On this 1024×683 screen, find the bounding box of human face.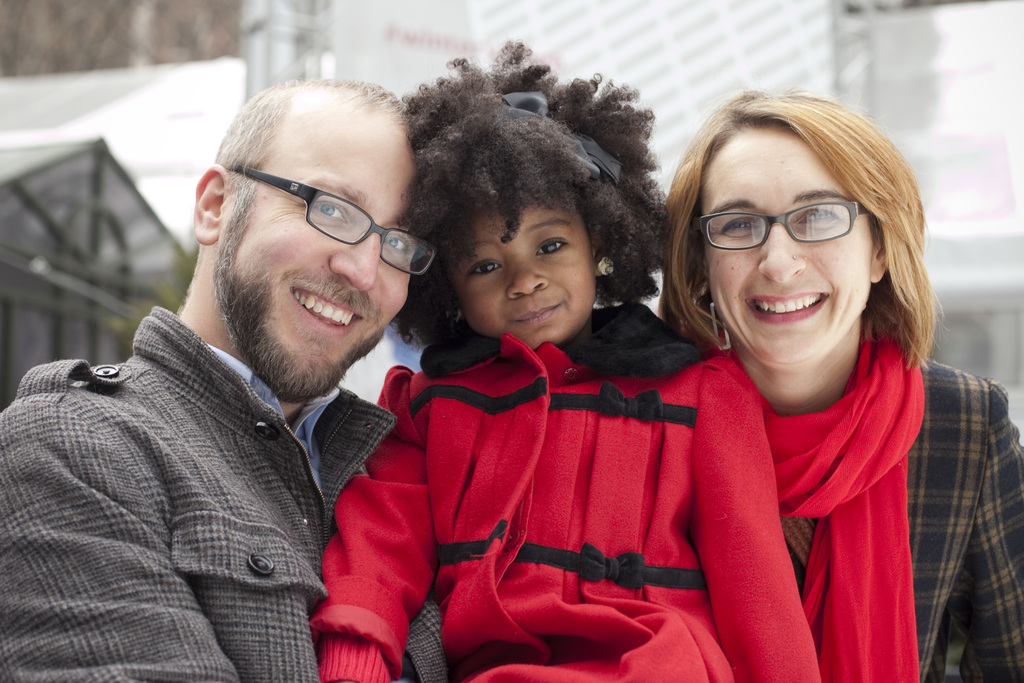
Bounding box: [left=218, top=124, right=419, bottom=398].
